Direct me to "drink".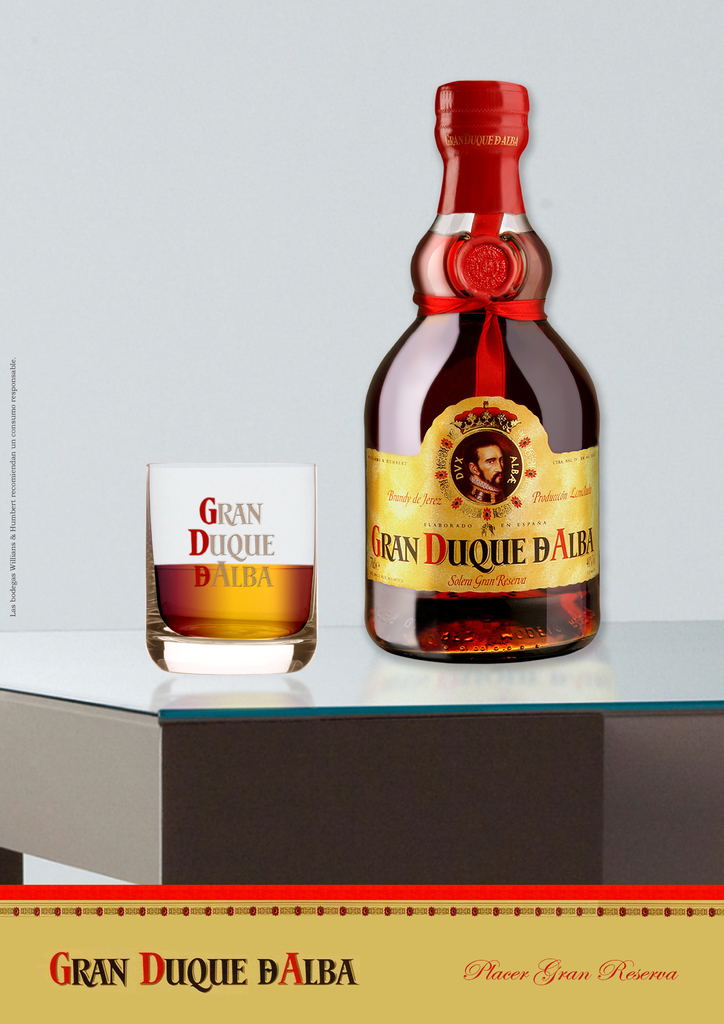
Direction: (x1=150, y1=563, x2=309, y2=645).
